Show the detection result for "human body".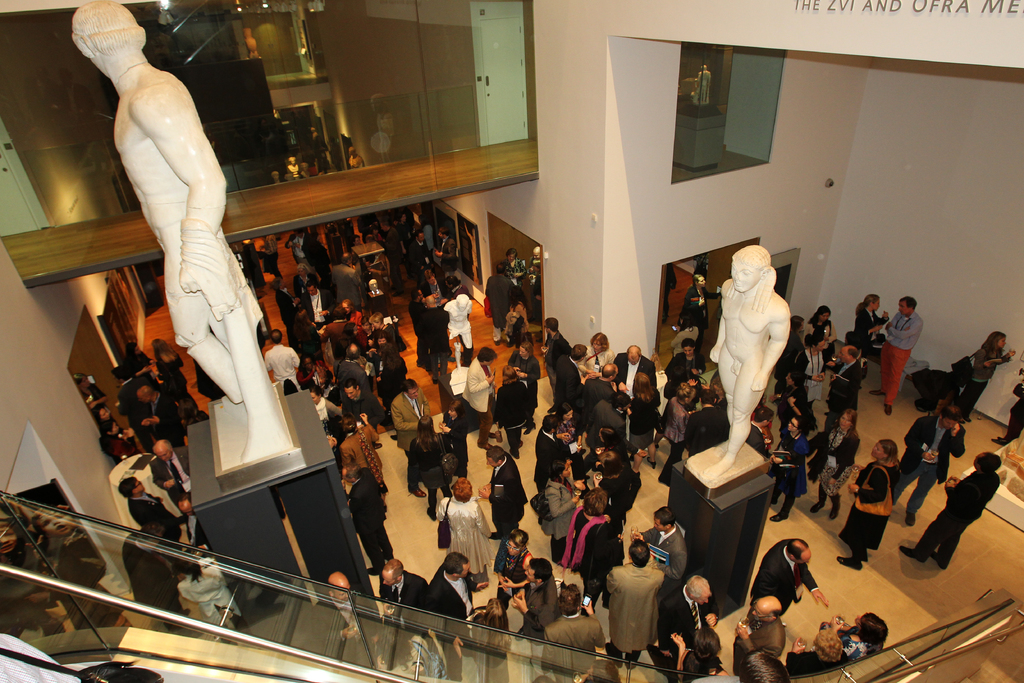
{"left": 316, "top": 302, "right": 360, "bottom": 365}.
